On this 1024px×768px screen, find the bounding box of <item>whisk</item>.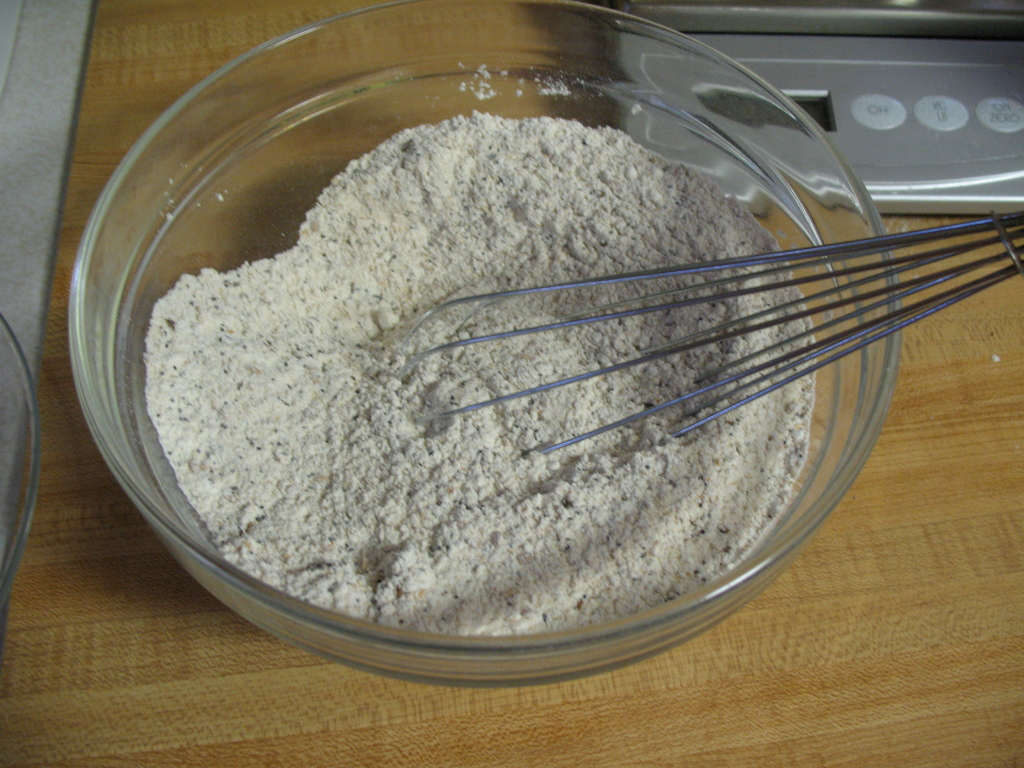
Bounding box: [x1=384, y1=207, x2=1023, y2=482].
